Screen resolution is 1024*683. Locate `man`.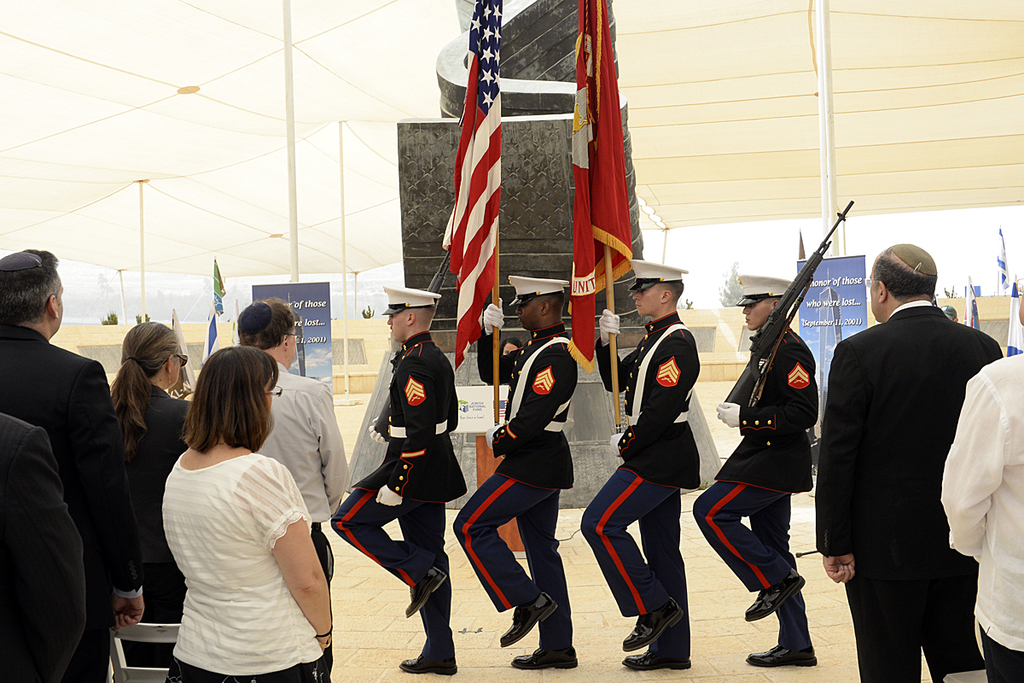
select_region(689, 267, 837, 666).
